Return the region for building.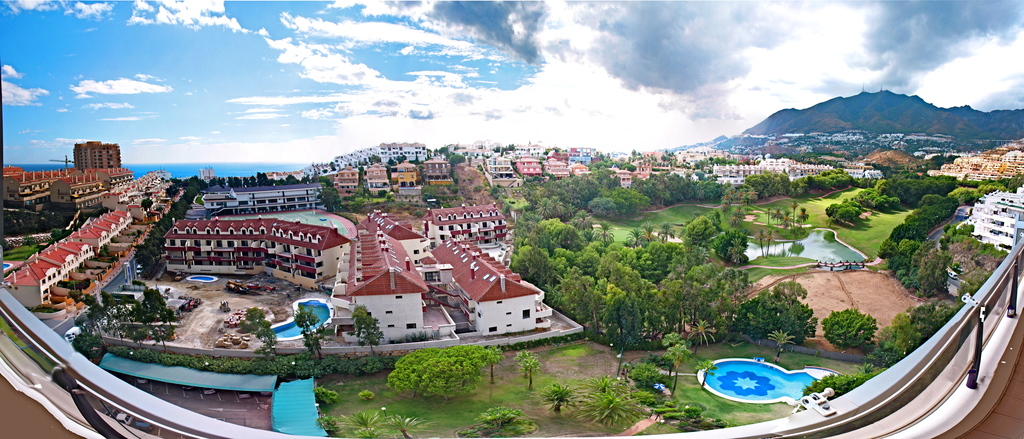
(left=956, top=185, right=1023, bottom=253).
